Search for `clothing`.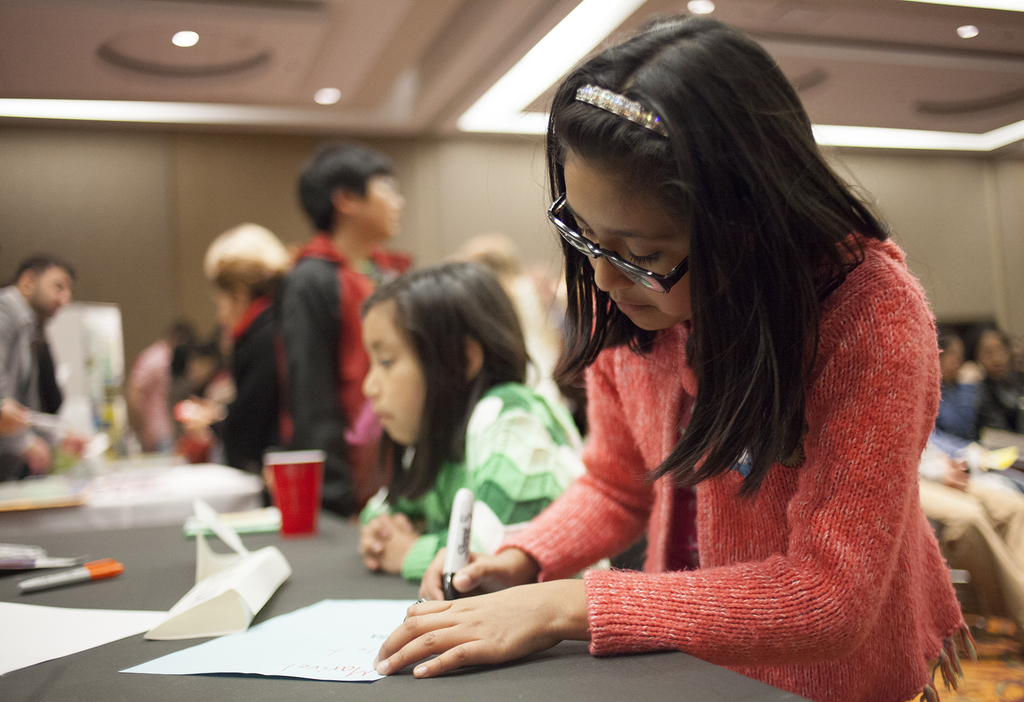
Found at detection(357, 379, 609, 581).
